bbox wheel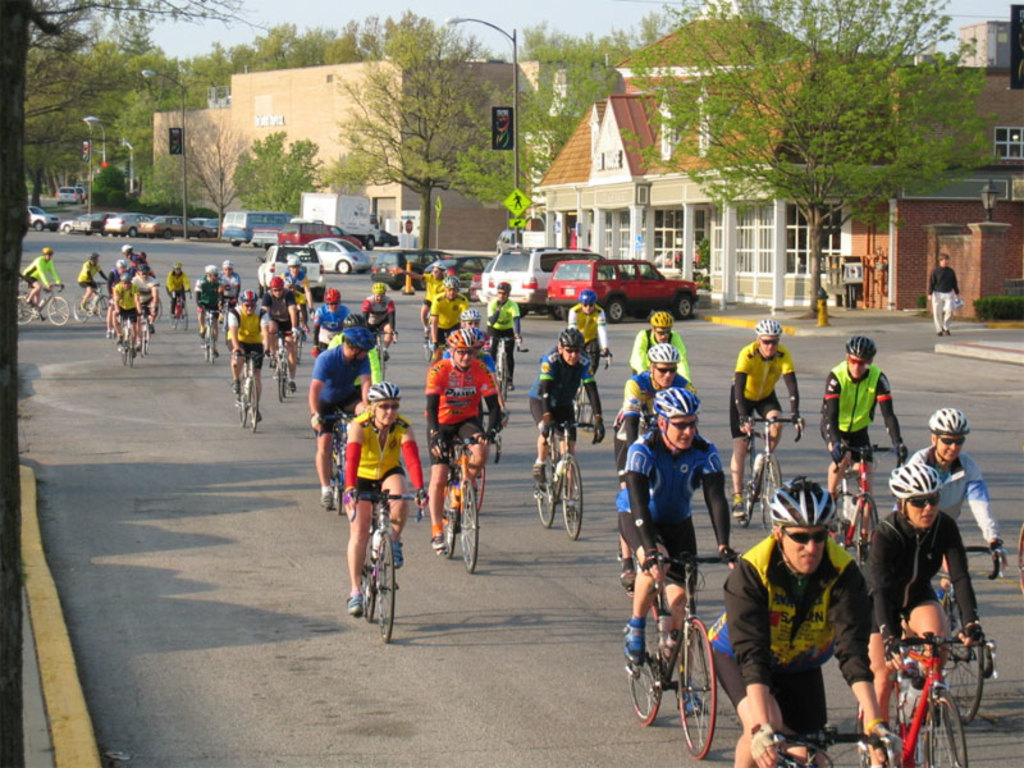
box(375, 526, 397, 644)
